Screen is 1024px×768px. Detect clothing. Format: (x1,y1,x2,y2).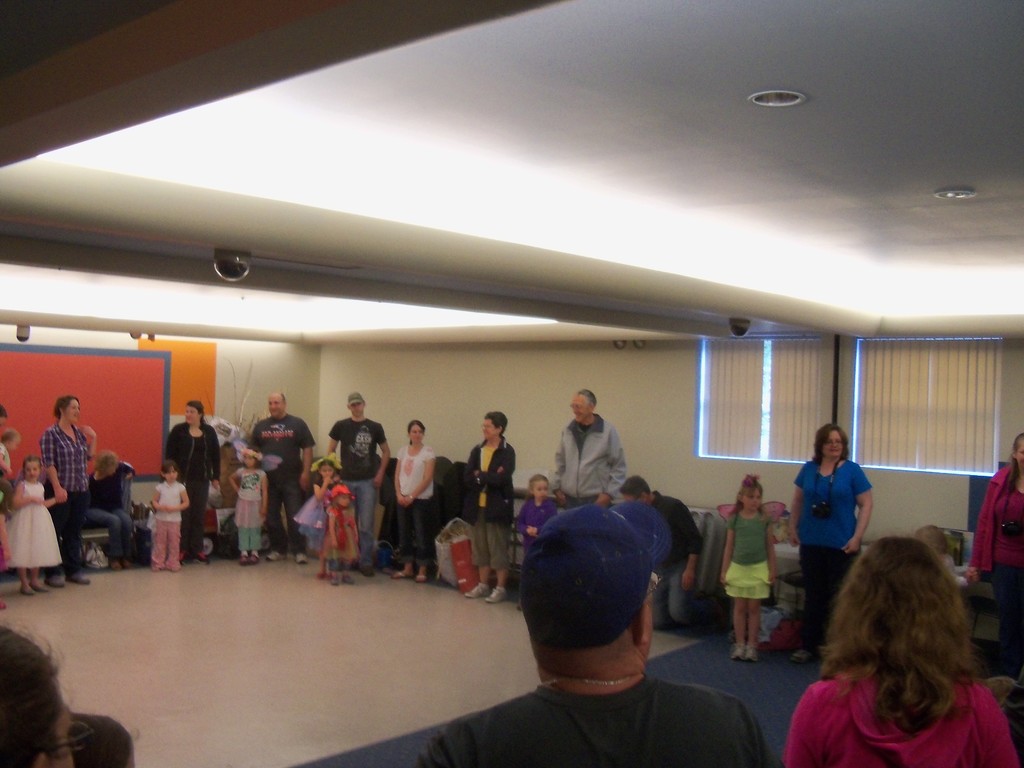
(970,463,1023,660).
